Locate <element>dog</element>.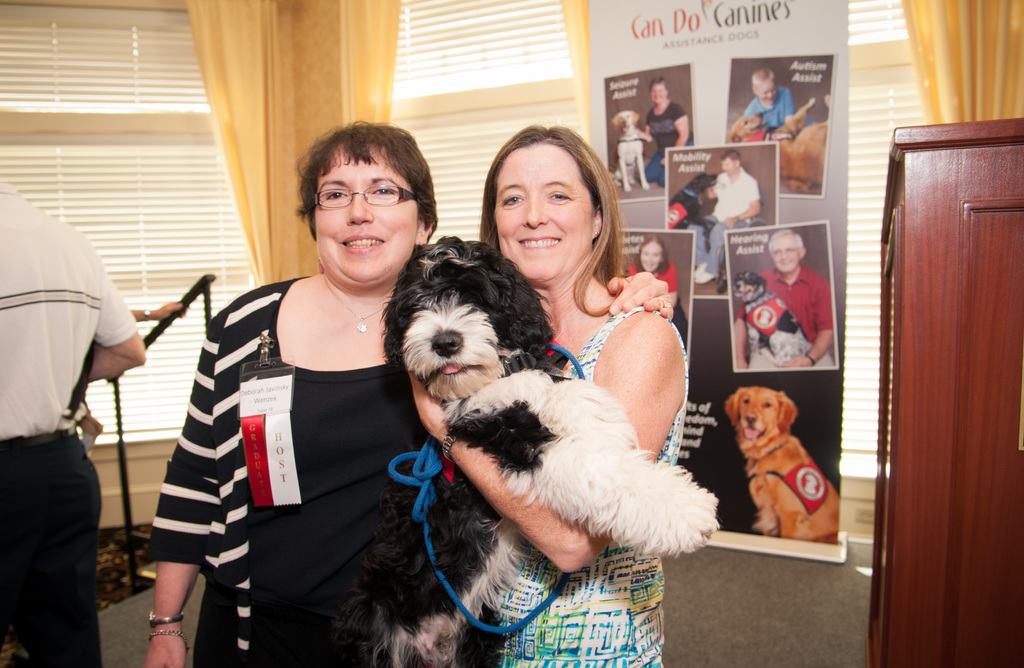
Bounding box: (x1=330, y1=236, x2=719, y2=667).
